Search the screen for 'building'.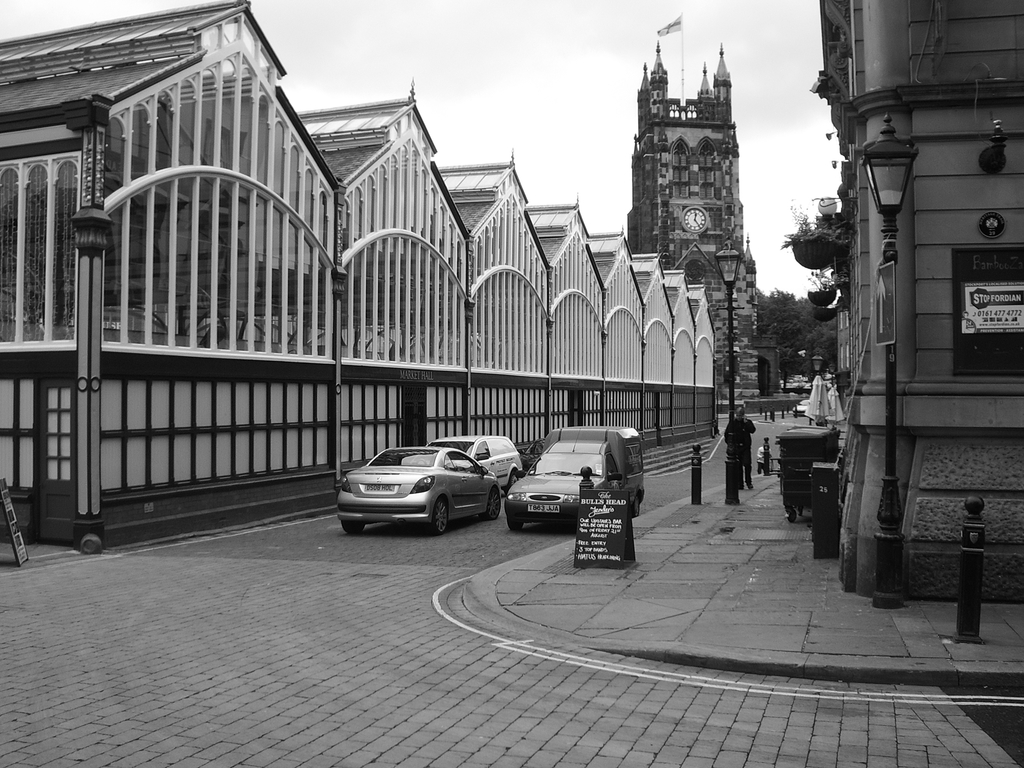
Found at detection(0, 0, 712, 550).
